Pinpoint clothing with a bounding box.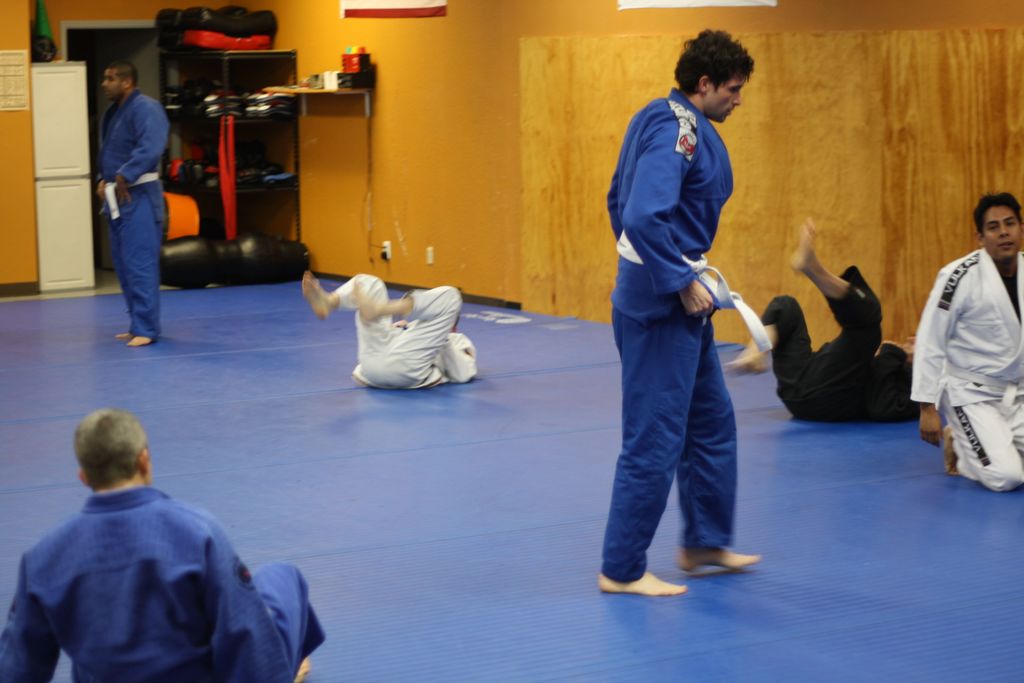
Rect(337, 277, 484, 391).
